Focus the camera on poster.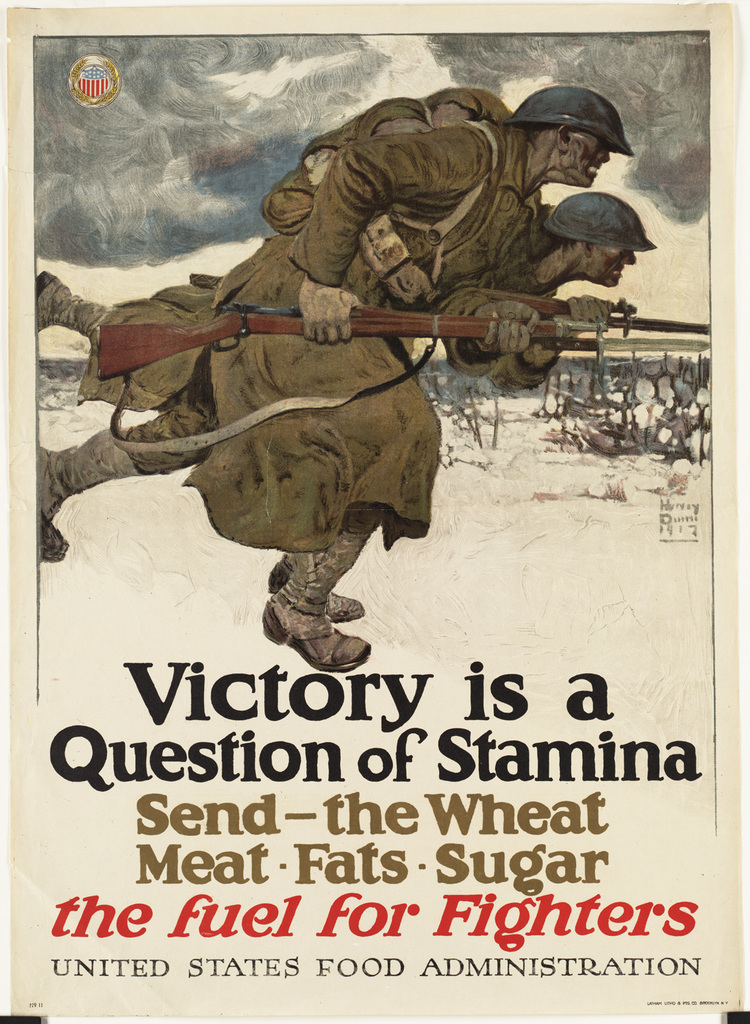
Focus region: box(5, 0, 749, 1023).
